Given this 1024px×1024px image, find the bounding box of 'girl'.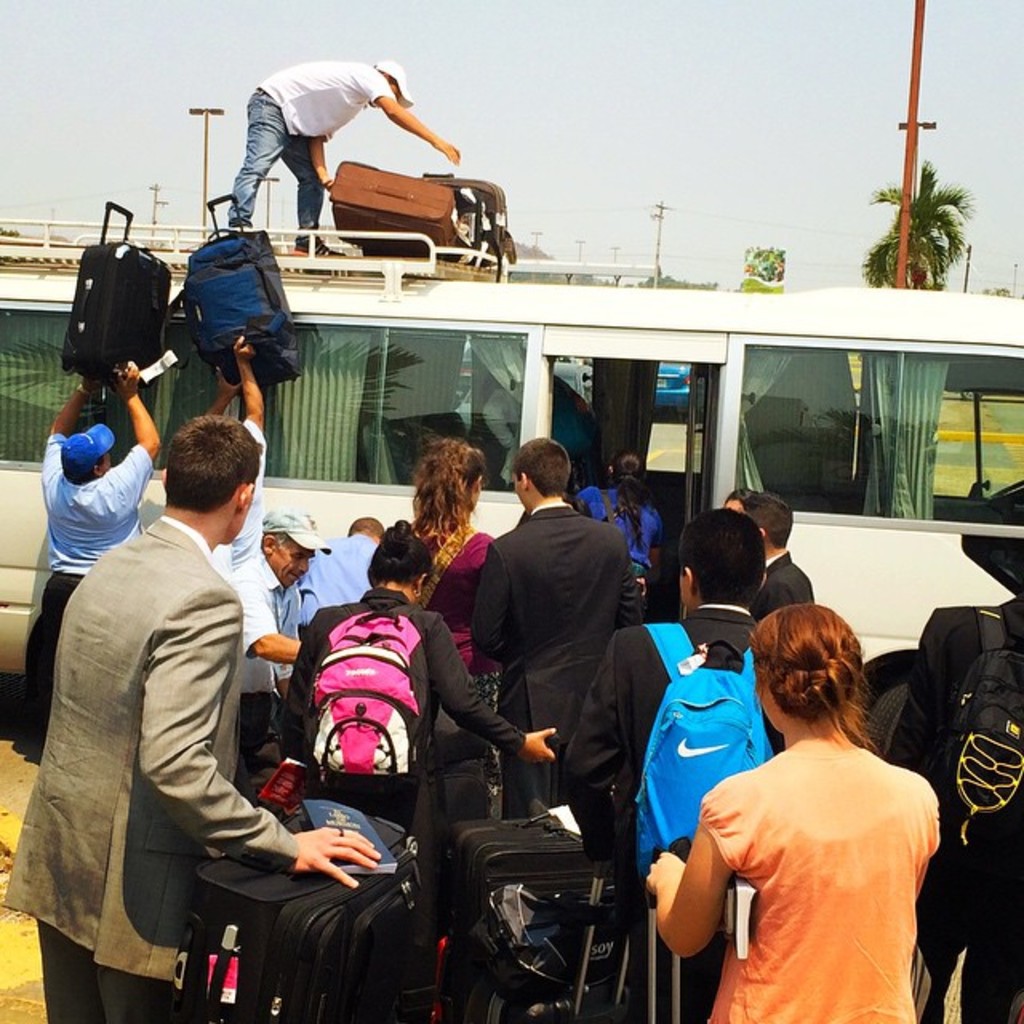
rect(643, 603, 939, 1022).
